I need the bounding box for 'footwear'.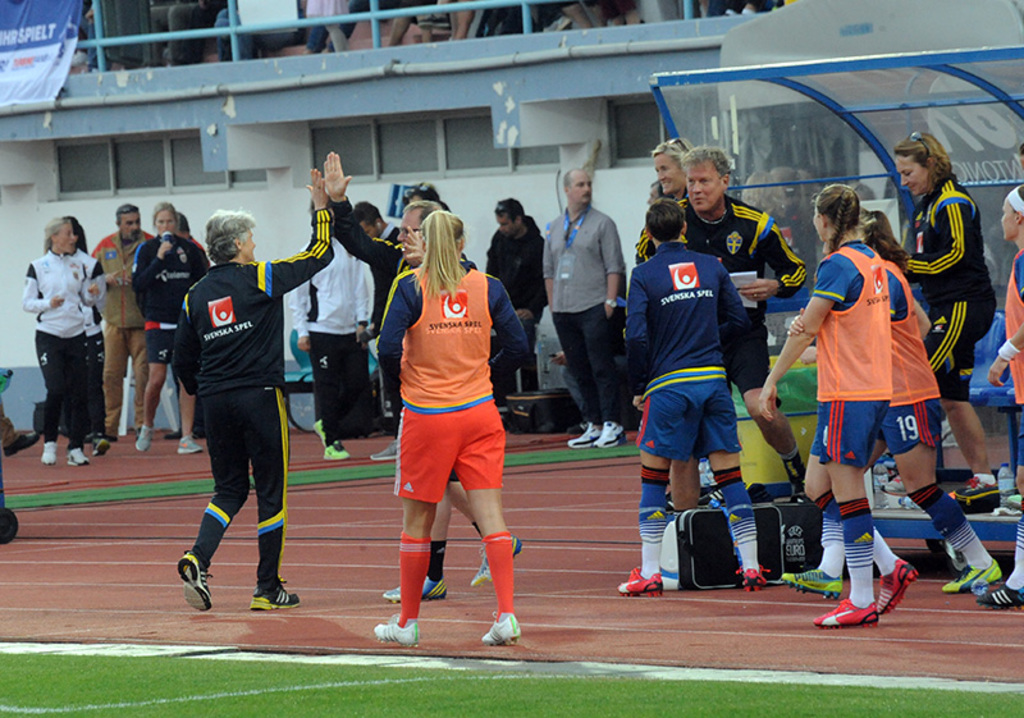
Here it is: locate(383, 578, 448, 599).
